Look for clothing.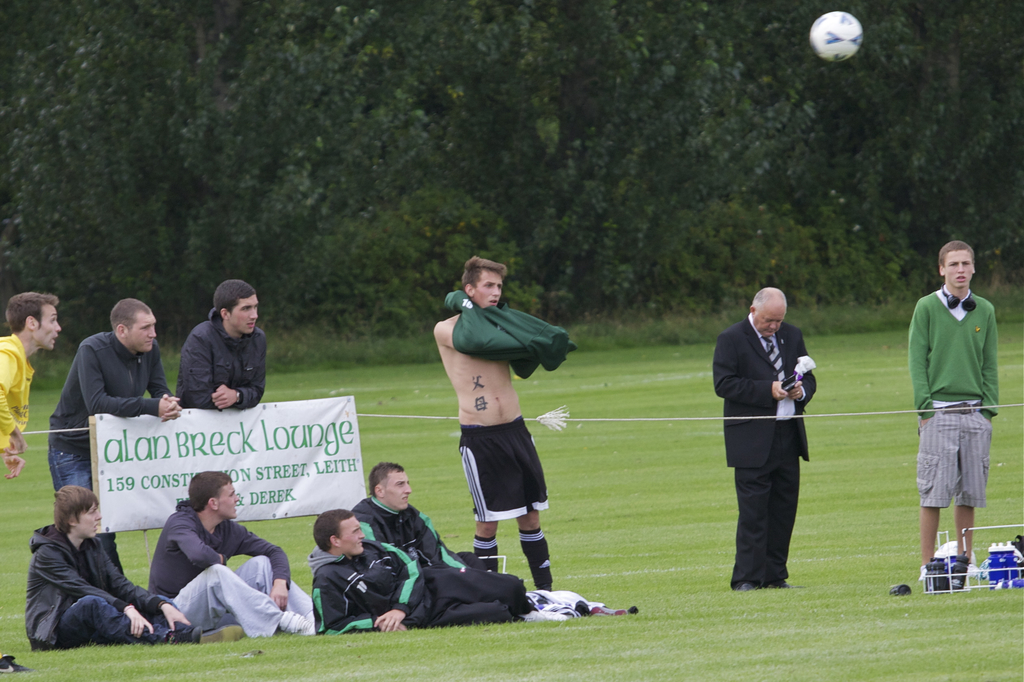
Found: {"x1": 144, "y1": 503, "x2": 286, "y2": 630}.
